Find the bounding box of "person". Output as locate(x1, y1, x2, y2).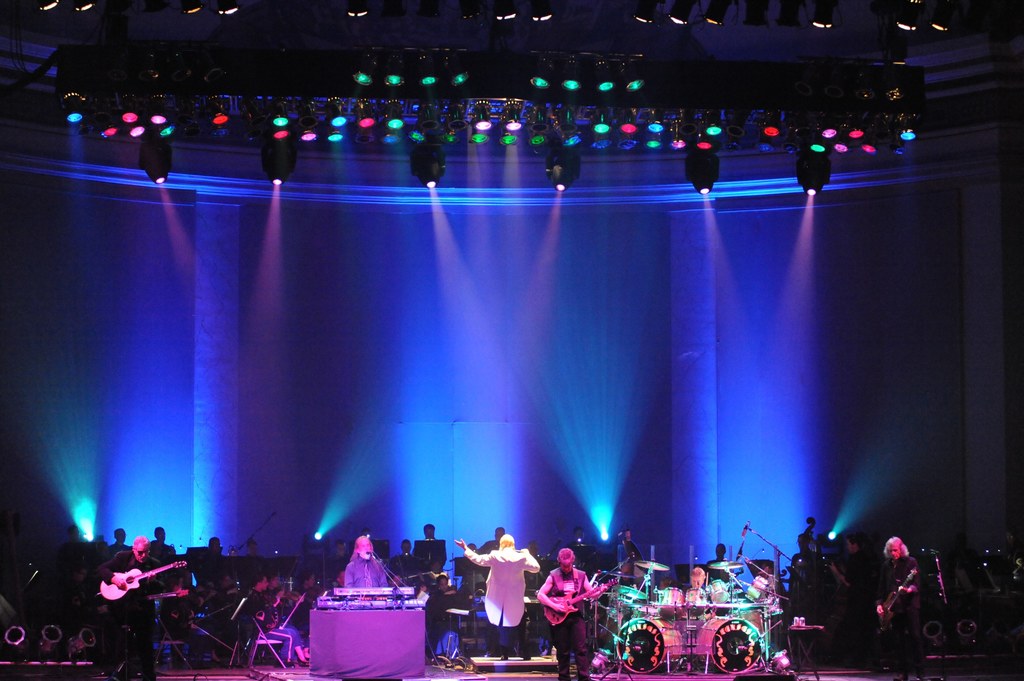
locate(415, 525, 446, 575).
